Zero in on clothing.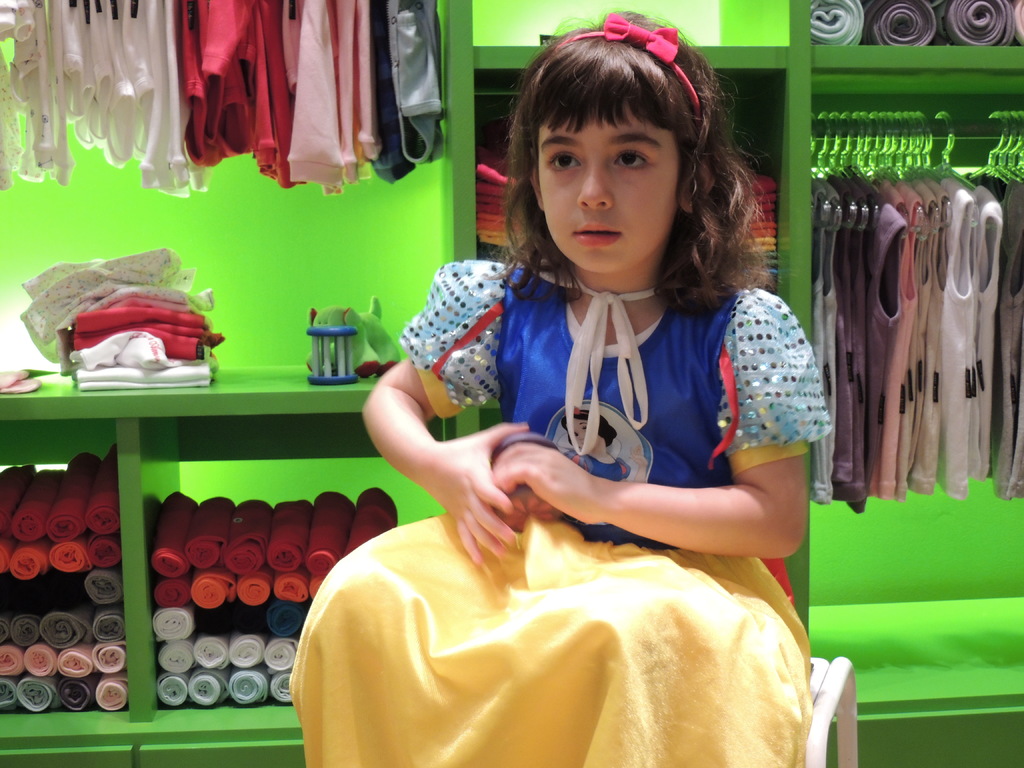
Zeroed in: pyautogui.locateOnScreen(283, 497, 816, 767).
